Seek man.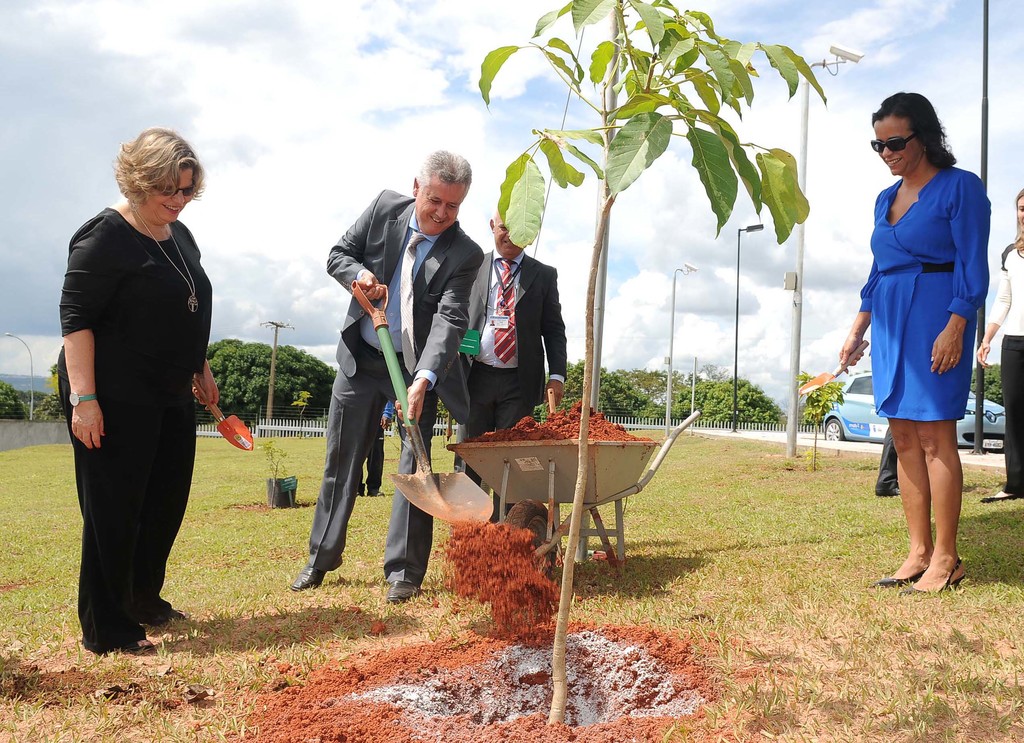
<box>452,209,567,521</box>.
